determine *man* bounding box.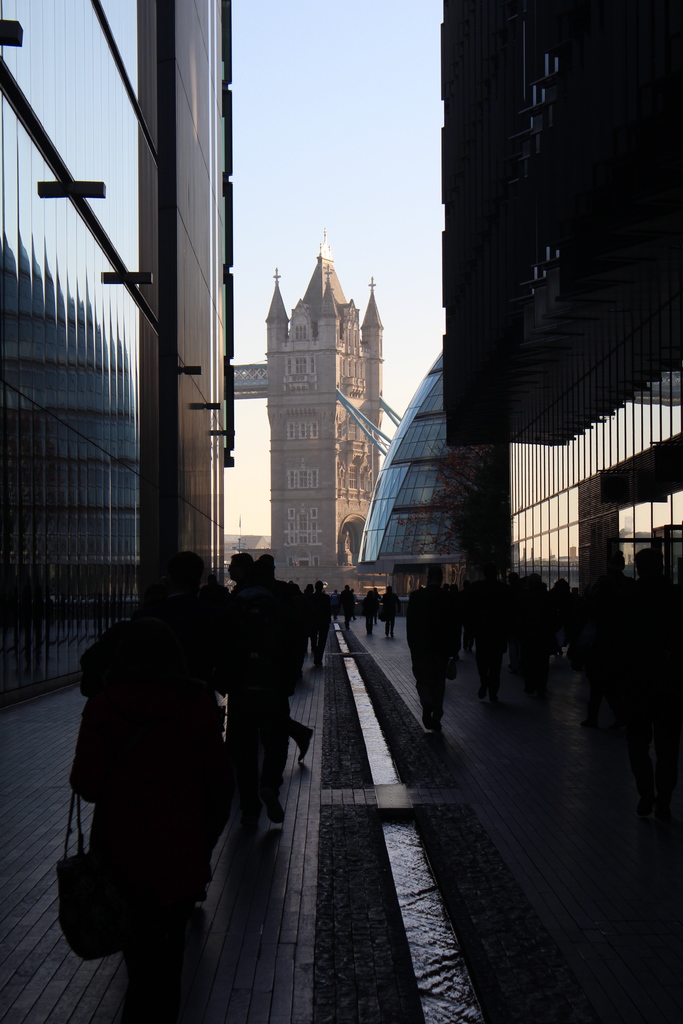
Determined: rect(216, 540, 284, 797).
